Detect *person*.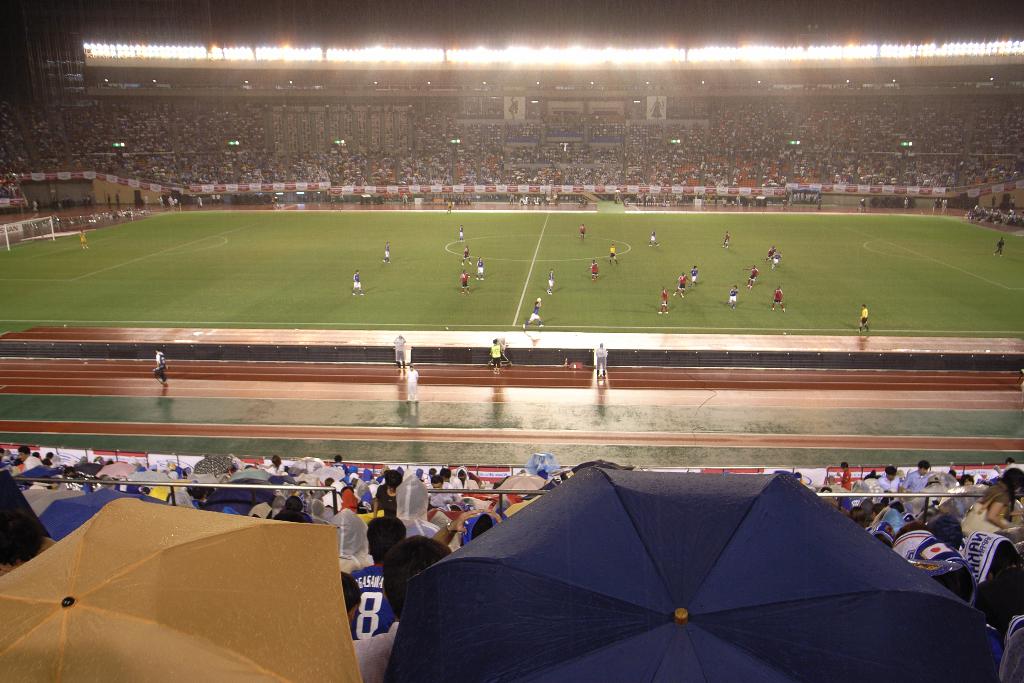
Detected at detection(579, 224, 588, 241).
